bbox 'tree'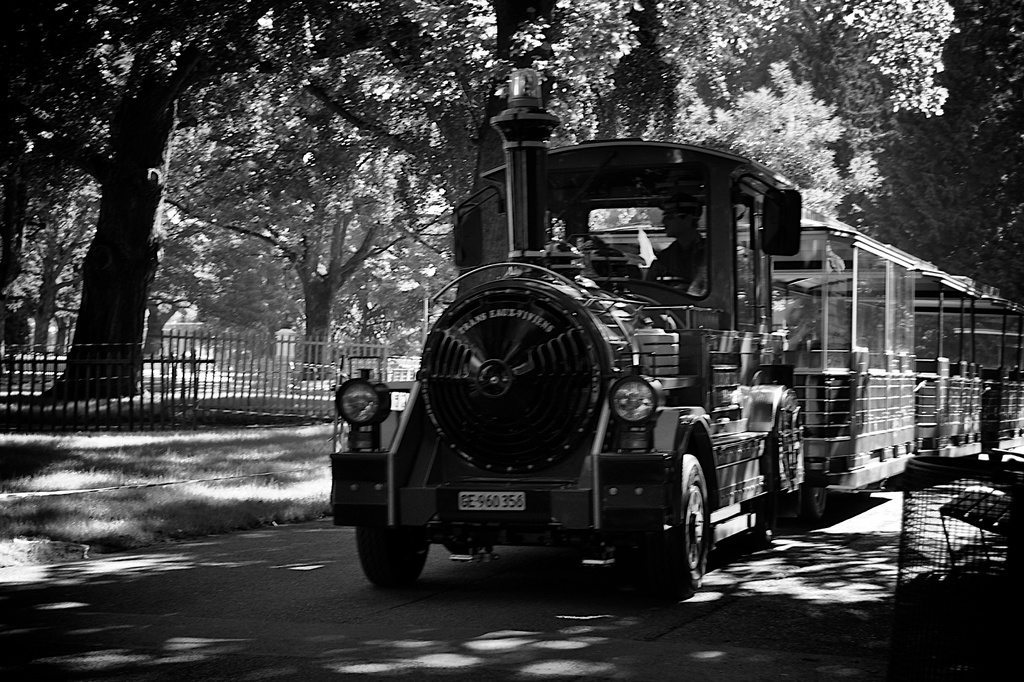
[left=838, top=0, right=1023, bottom=308]
